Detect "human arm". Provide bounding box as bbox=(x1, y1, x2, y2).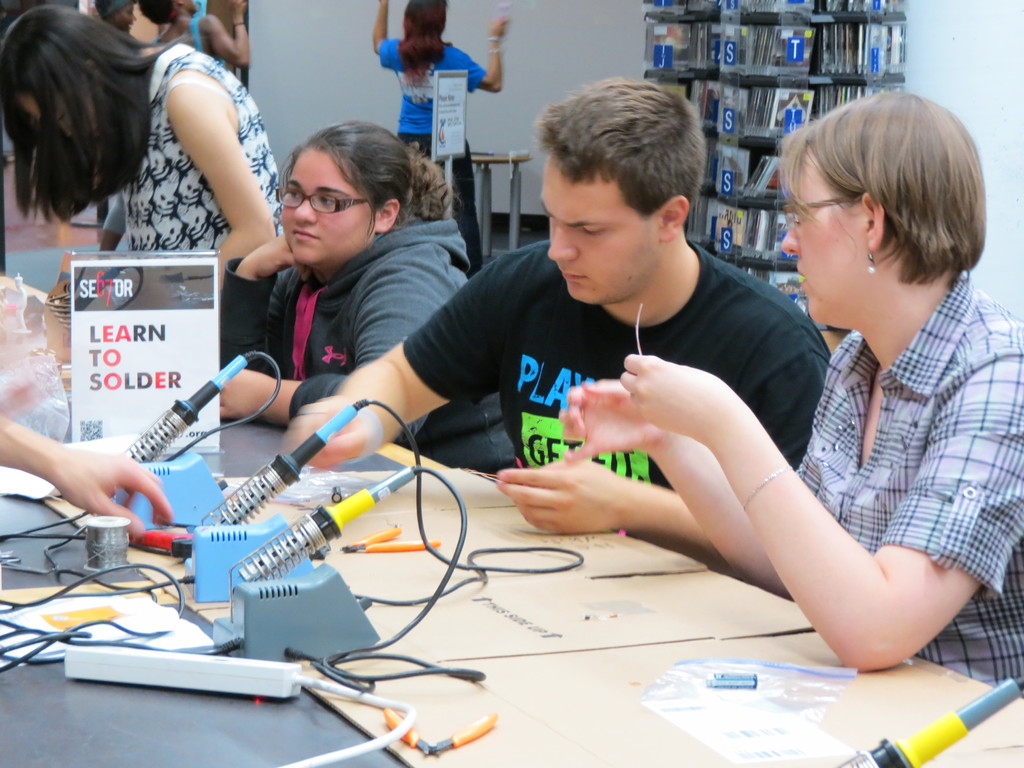
bbox=(0, 414, 178, 547).
